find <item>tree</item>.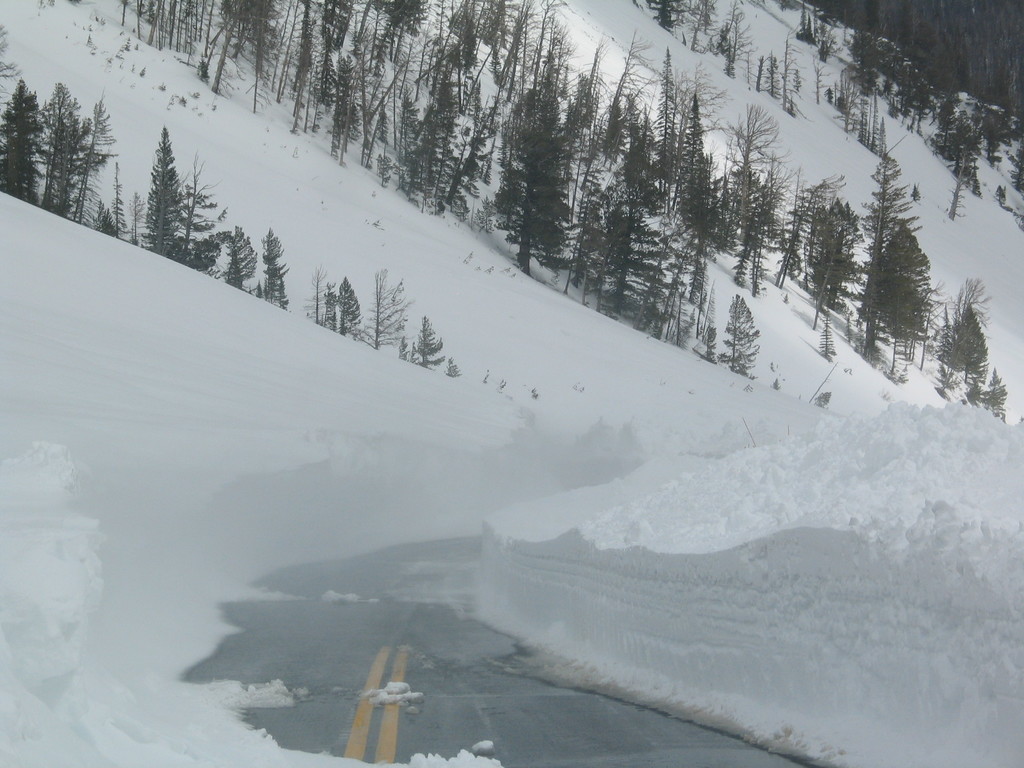
(left=399, top=316, right=445, bottom=369).
